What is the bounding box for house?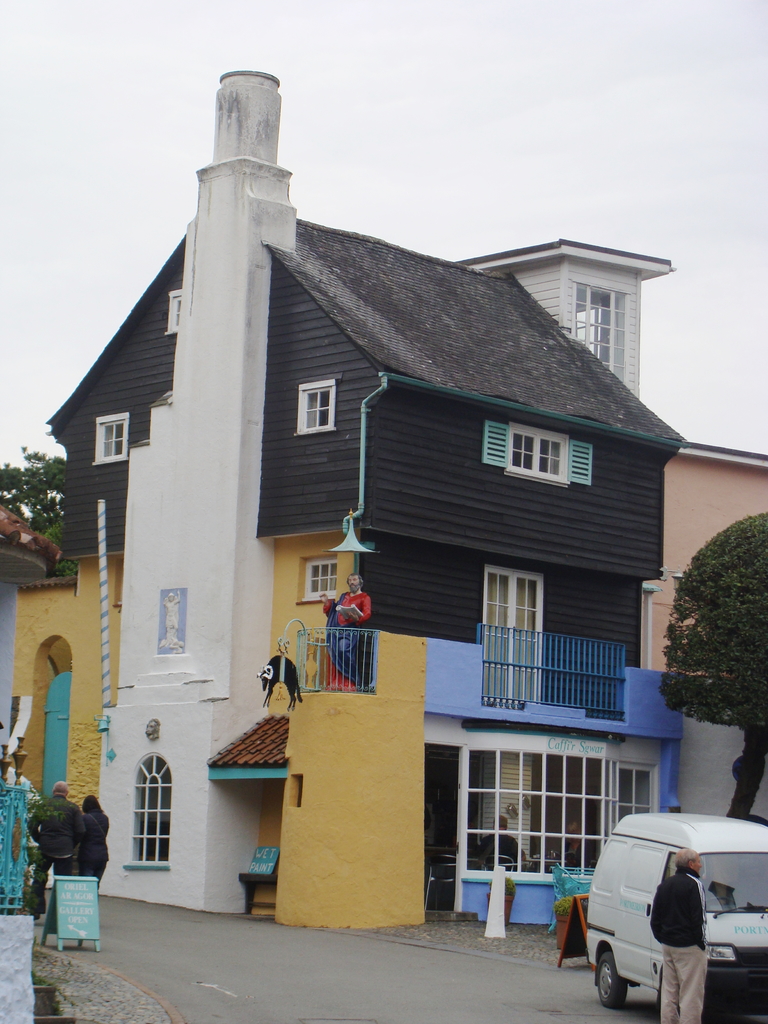
(left=65, top=32, right=737, bottom=968).
